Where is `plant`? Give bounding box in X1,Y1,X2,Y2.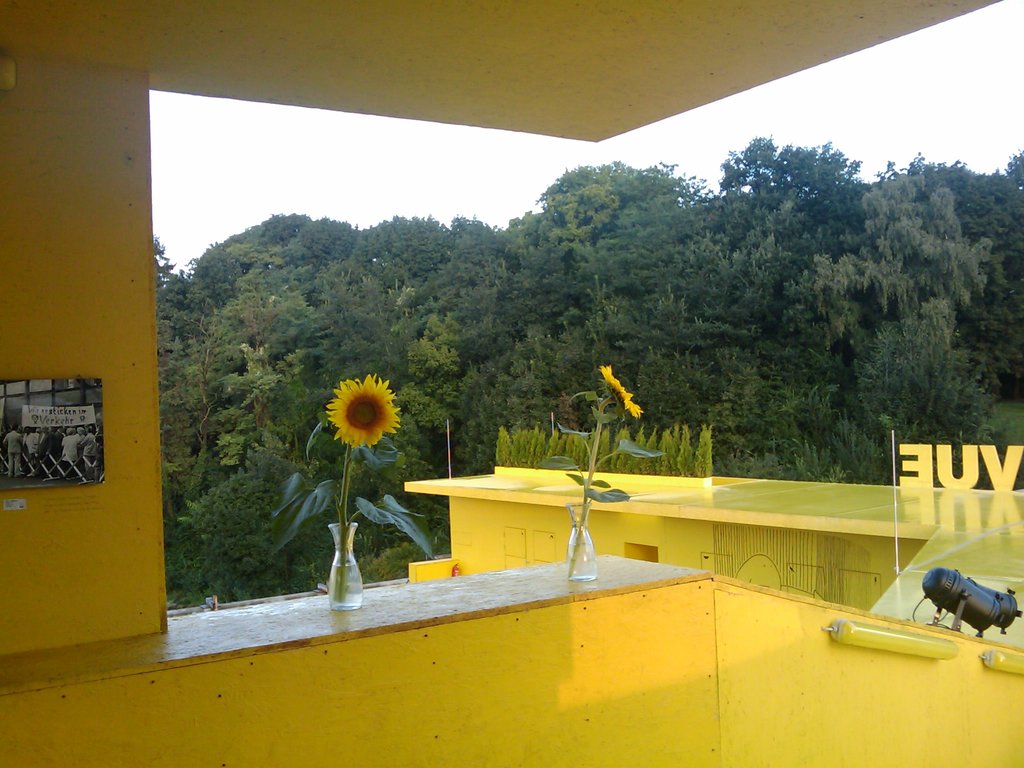
535,364,666,577.
